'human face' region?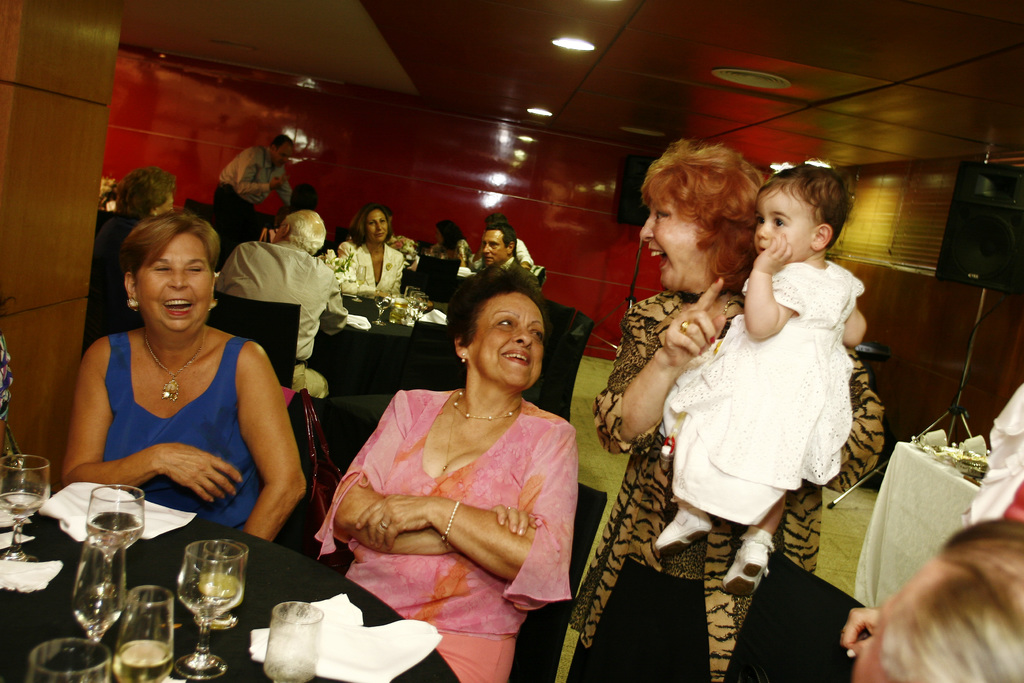
BBox(134, 236, 212, 338)
